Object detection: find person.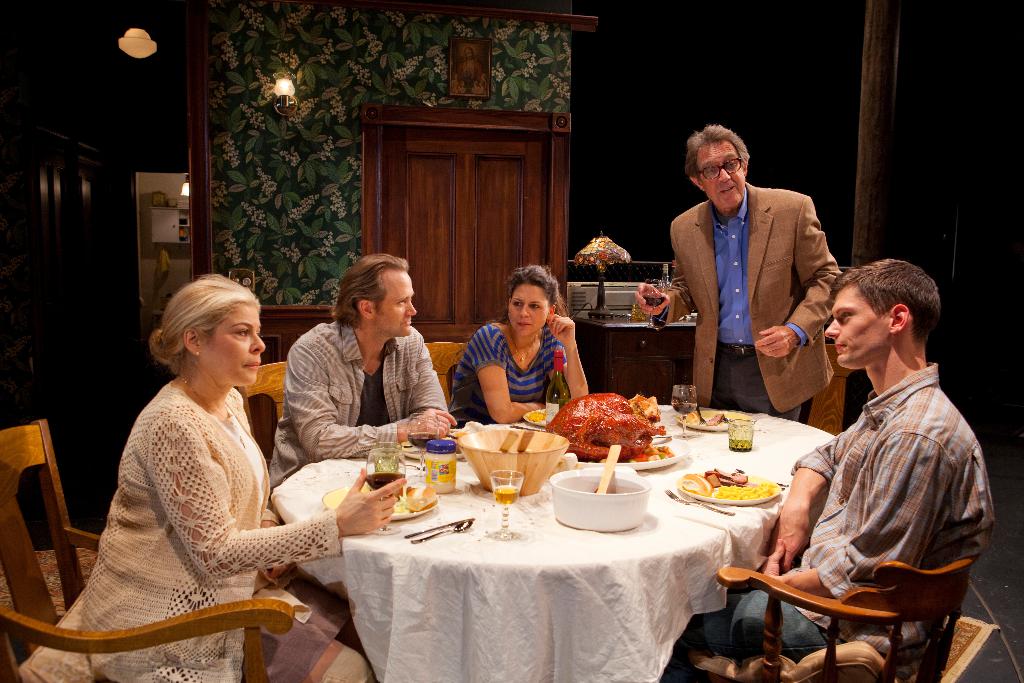
(left=676, top=254, right=996, bottom=674).
